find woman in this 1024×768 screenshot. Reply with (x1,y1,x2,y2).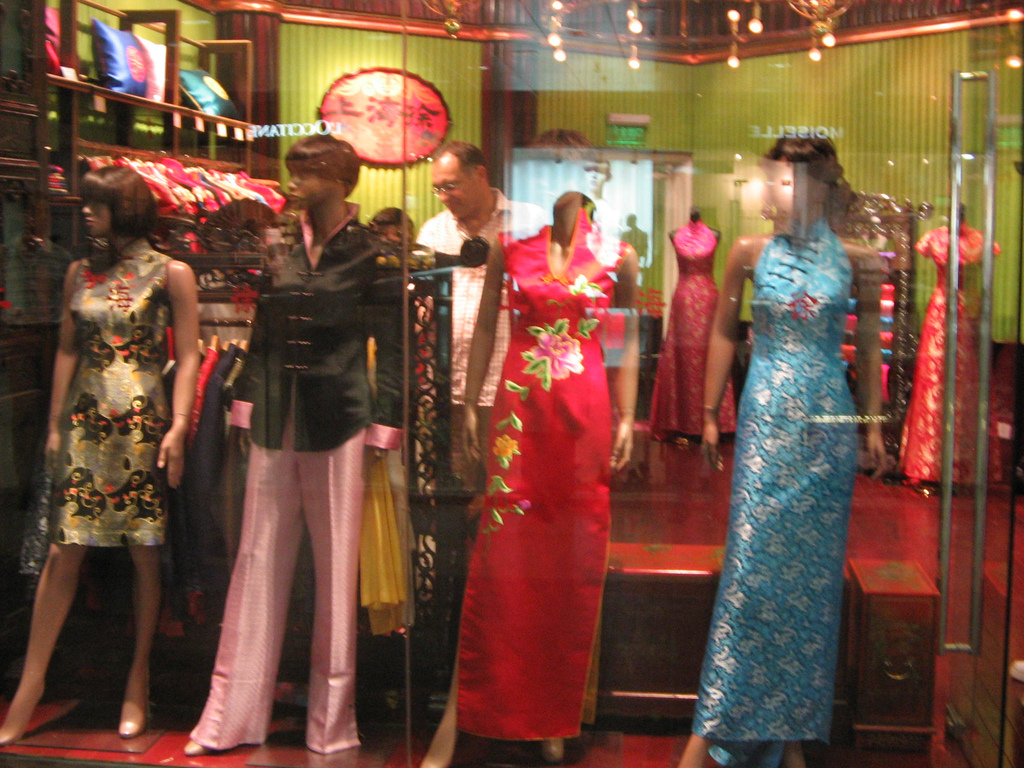
(414,111,648,767).
